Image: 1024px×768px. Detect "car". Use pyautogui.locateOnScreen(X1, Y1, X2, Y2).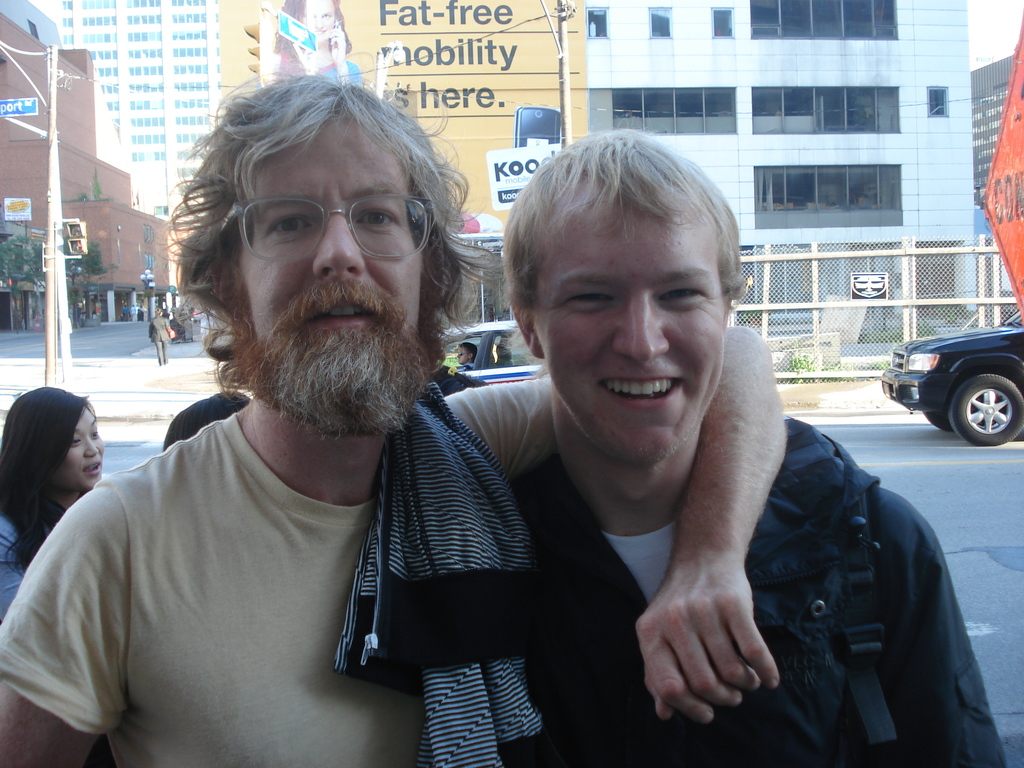
pyautogui.locateOnScreen(433, 316, 548, 404).
